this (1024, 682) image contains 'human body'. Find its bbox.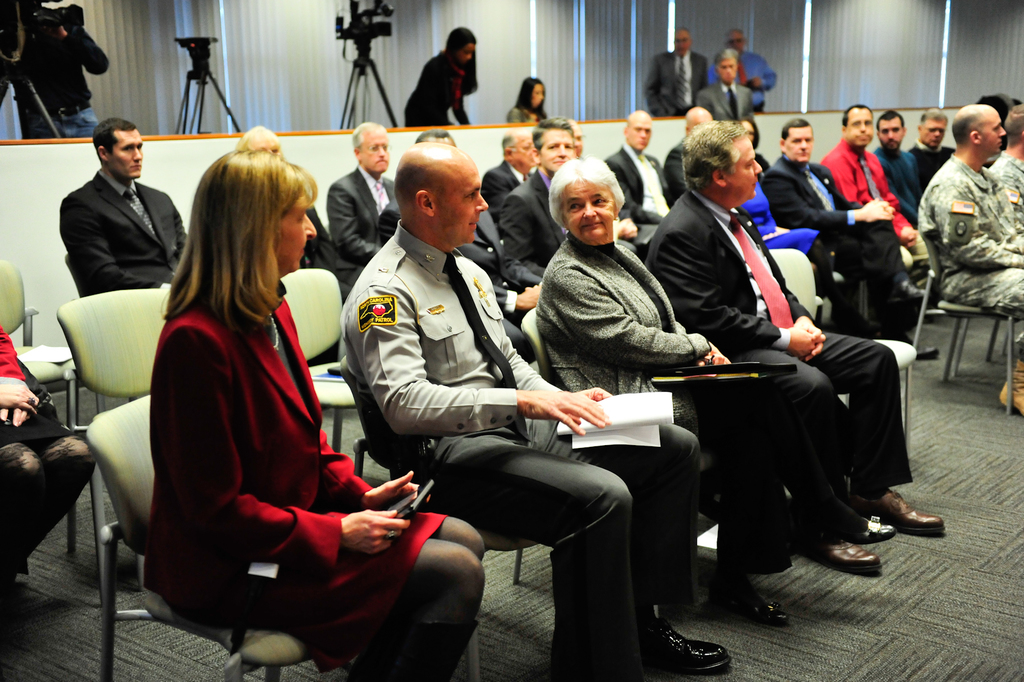
Rect(644, 46, 710, 112).
